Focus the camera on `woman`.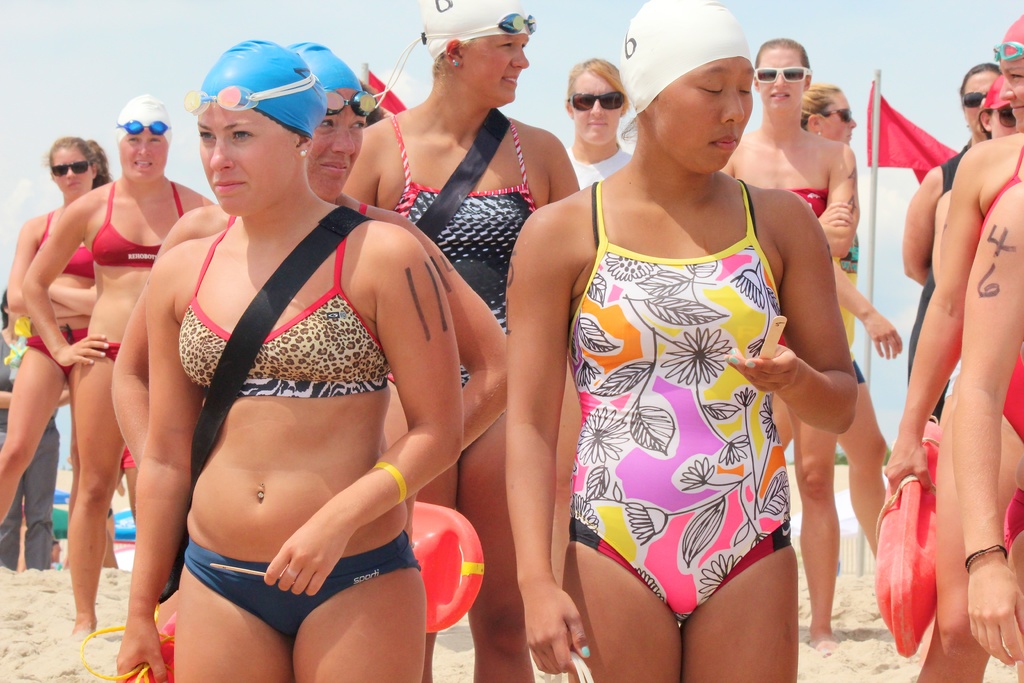
Focus region: bbox(942, 186, 1023, 682).
